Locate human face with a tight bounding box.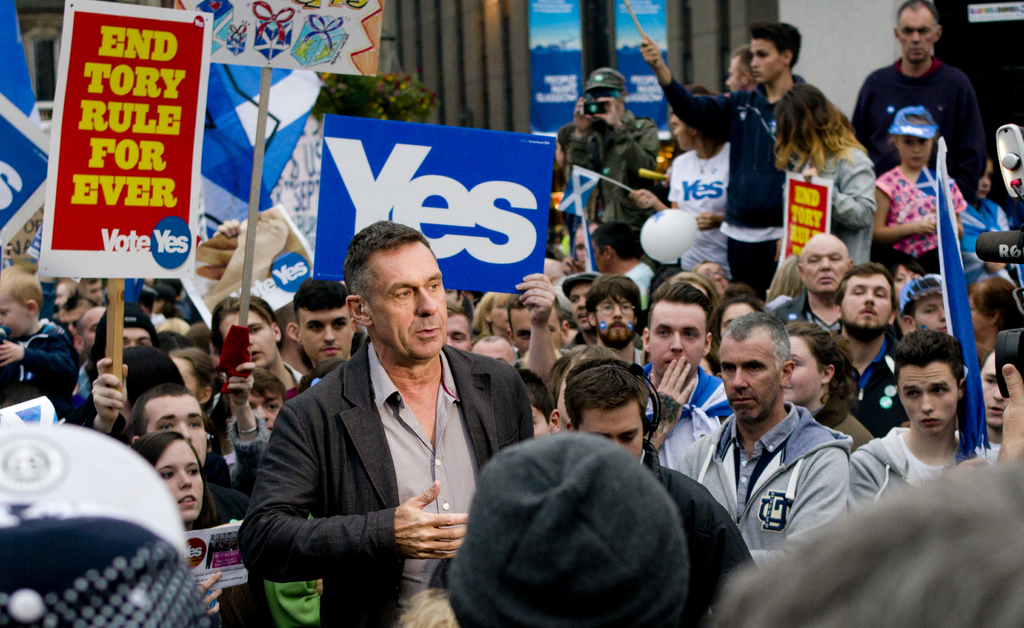
bbox=[902, 17, 934, 64].
